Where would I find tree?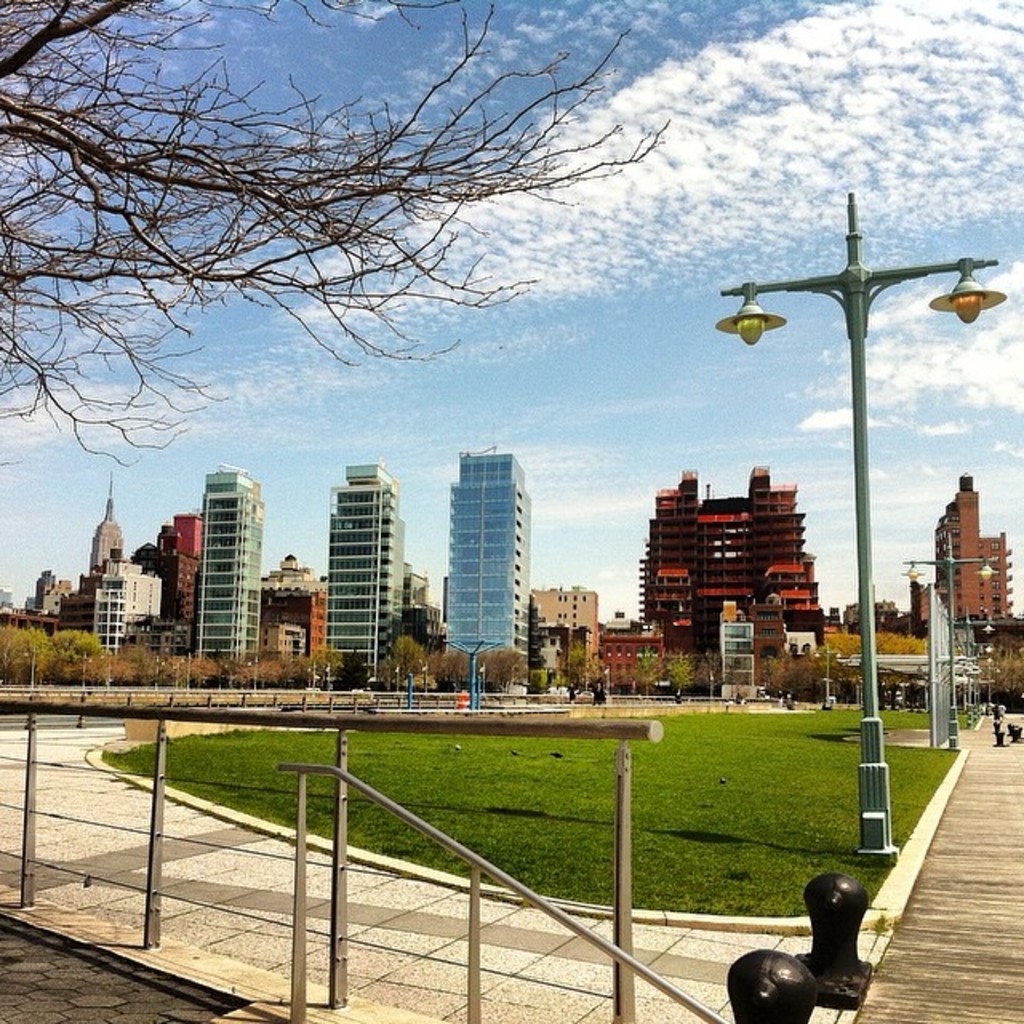
At crop(816, 630, 928, 685).
